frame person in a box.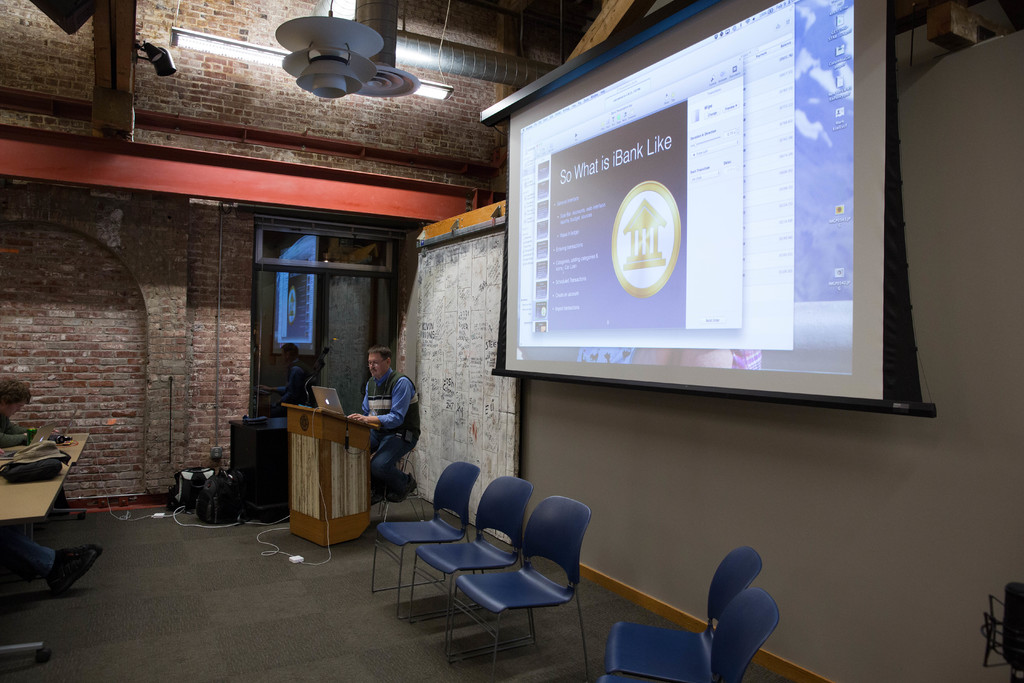
<box>342,343,418,514</box>.
